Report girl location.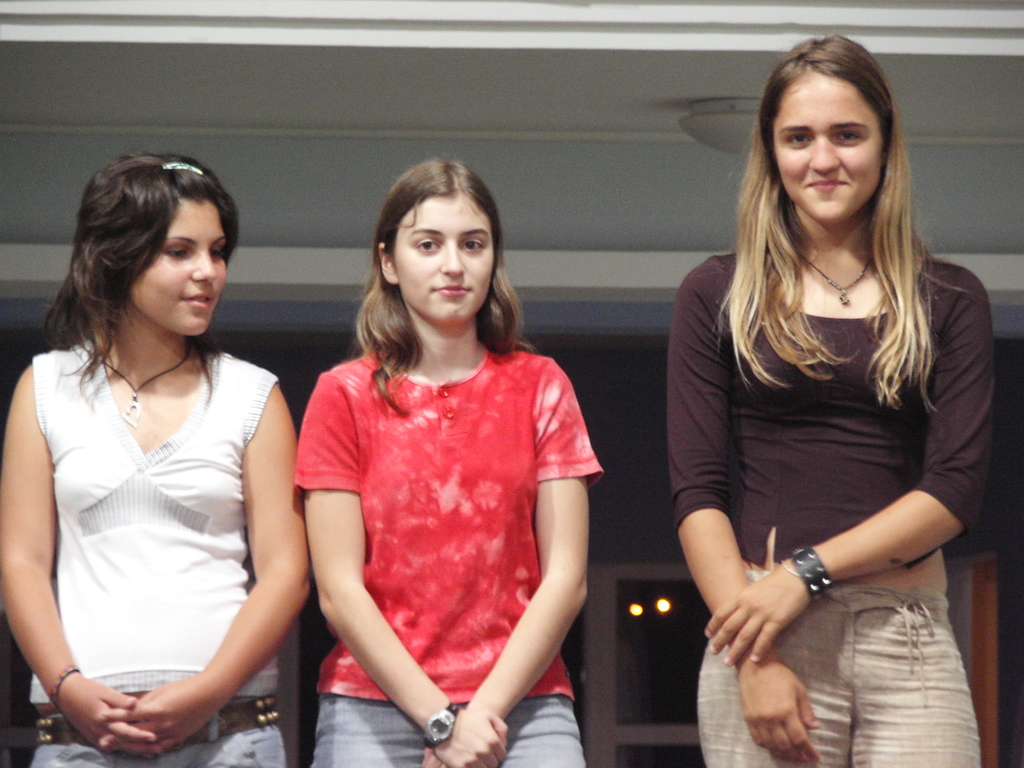
Report: 669,31,993,767.
